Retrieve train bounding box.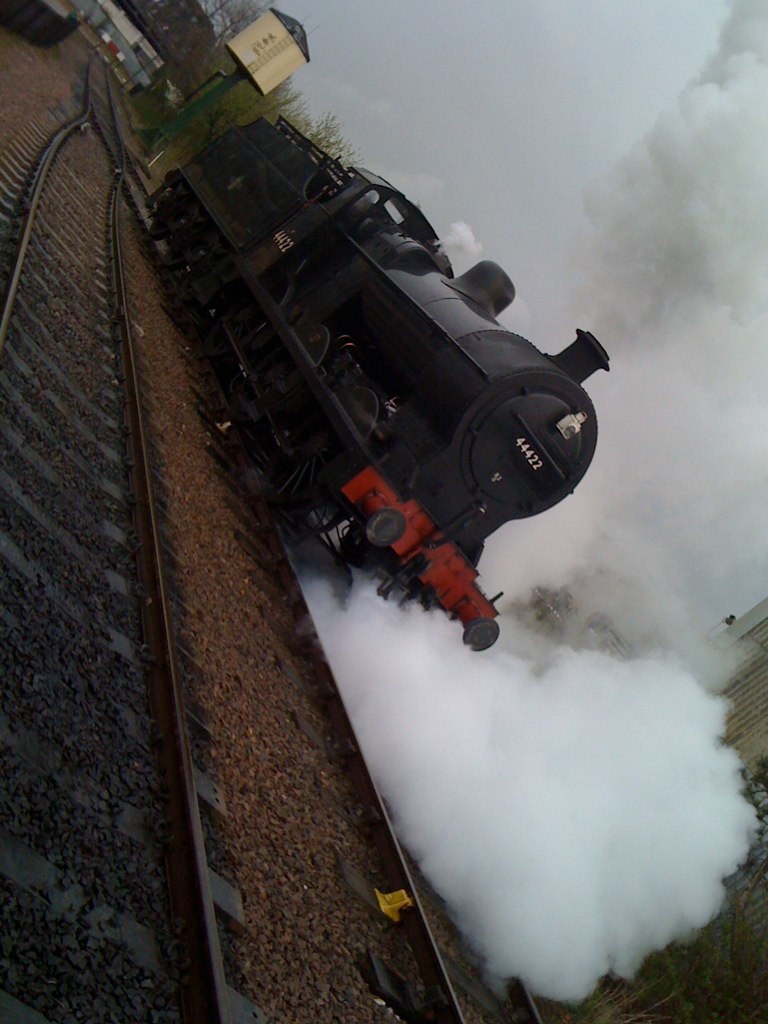
Bounding box: <bbox>141, 111, 611, 654</bbox>.
